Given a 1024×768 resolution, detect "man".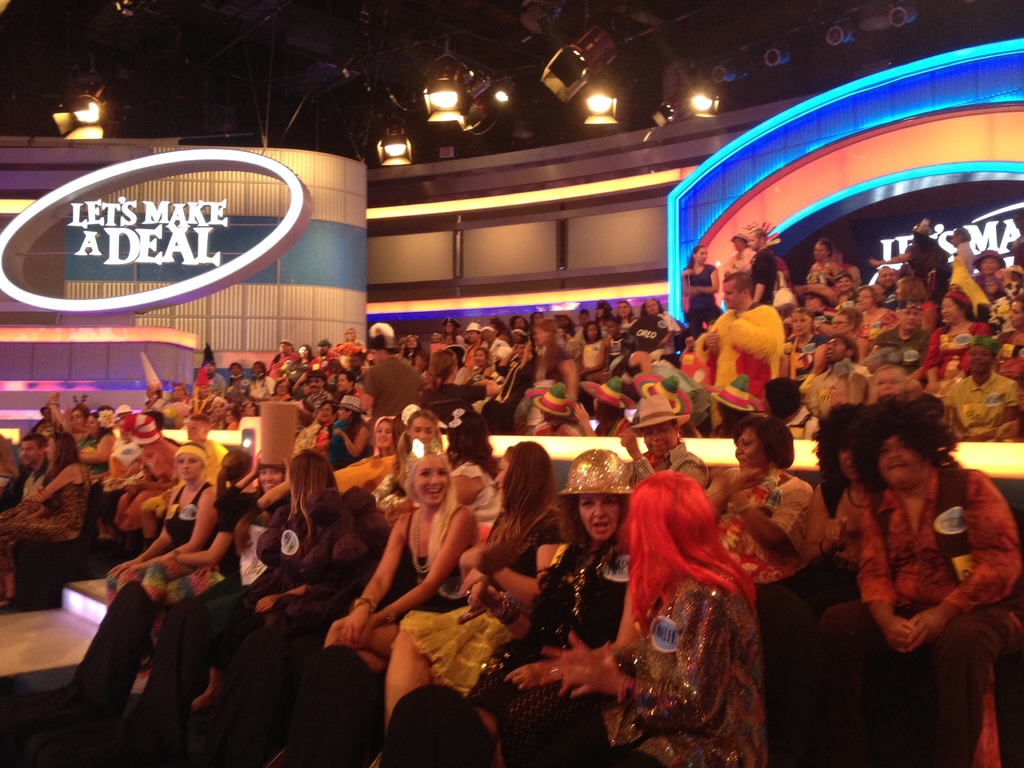
<region>521, 379, 589, 436</region>.
